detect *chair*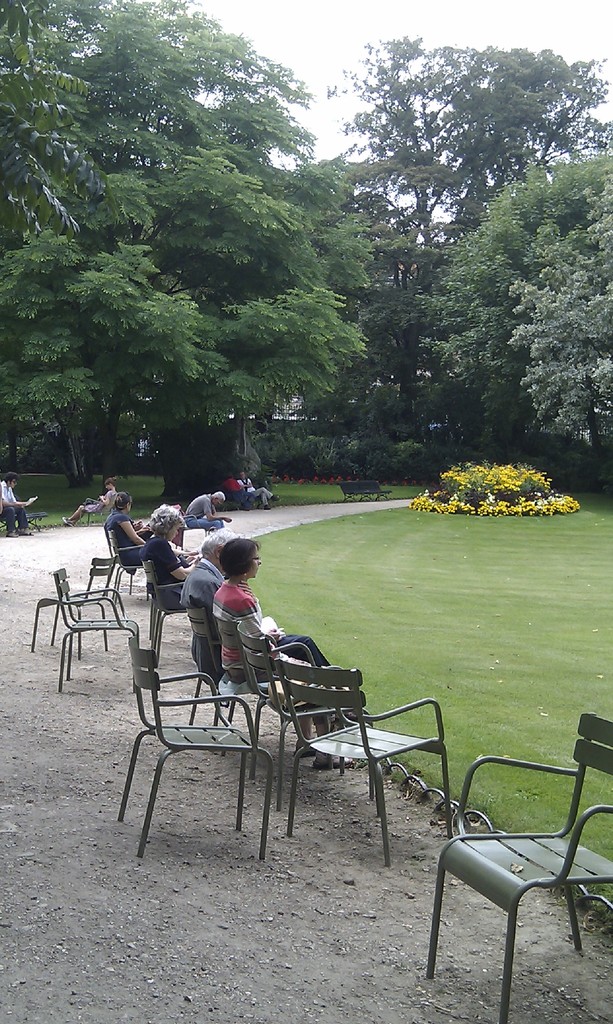
BBox(219, 611, 289, 758)
